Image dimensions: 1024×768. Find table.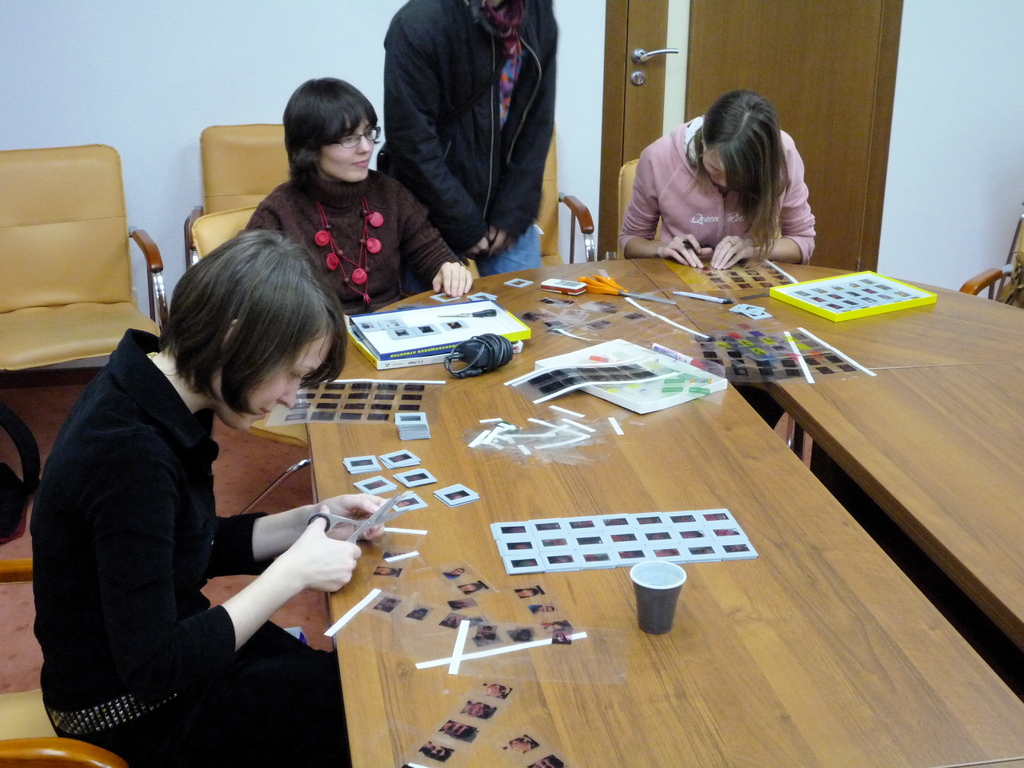
766, 356, 1023, 656.
